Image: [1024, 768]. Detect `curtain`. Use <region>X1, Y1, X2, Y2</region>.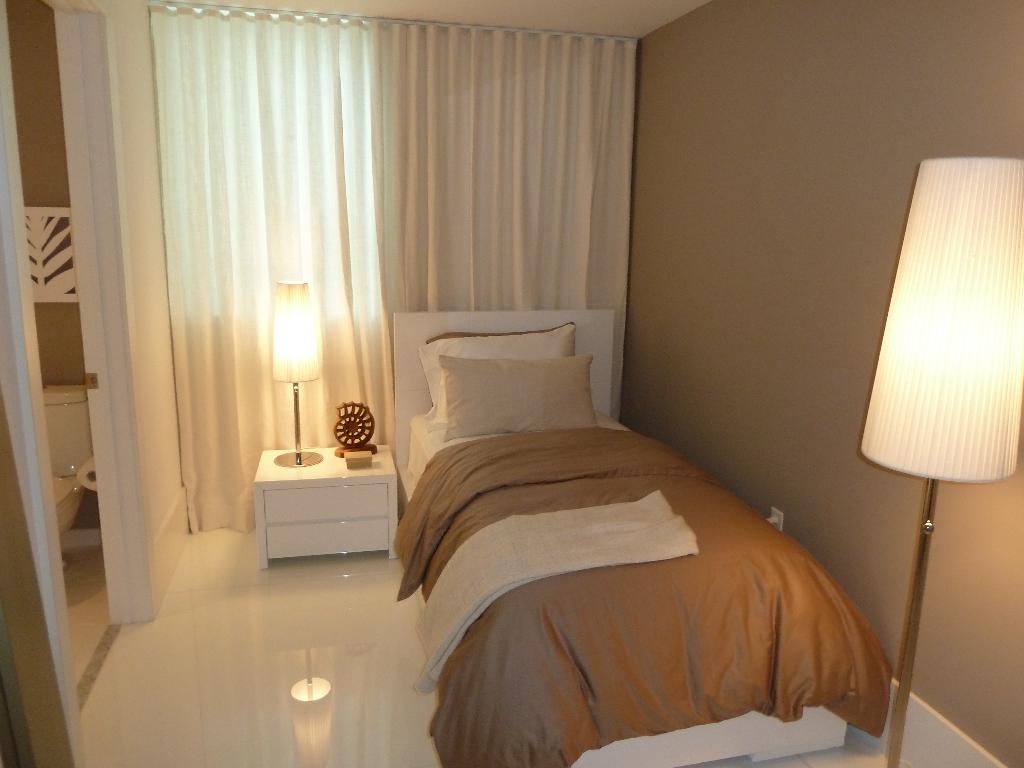
<region>132, 15, 641, 504</region>.
